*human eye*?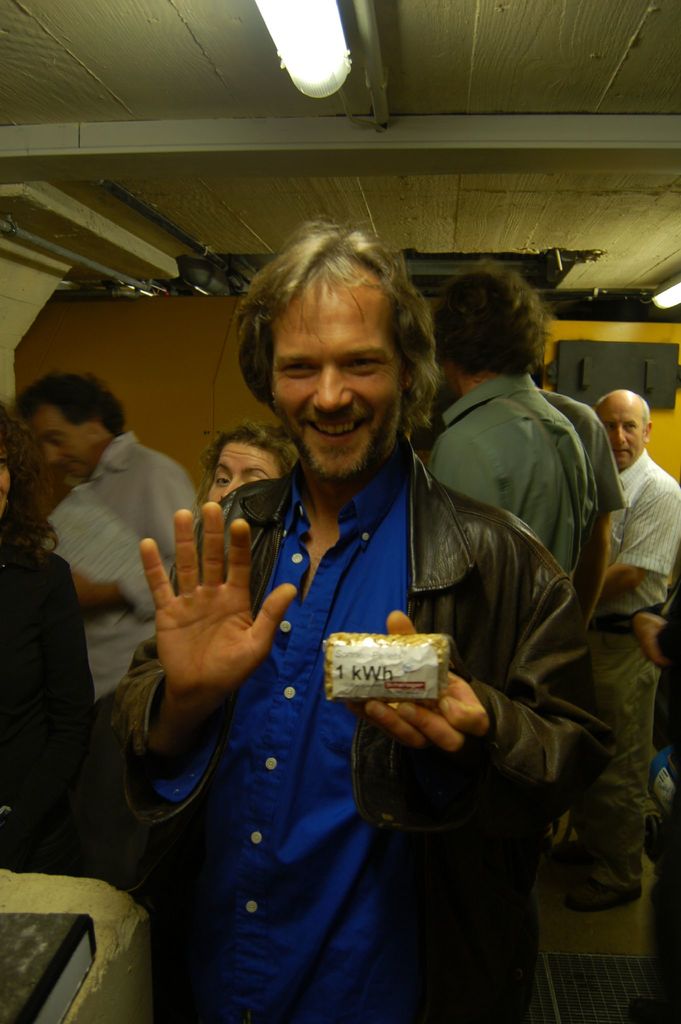
left=626, top=422, right=636, bottom=430
